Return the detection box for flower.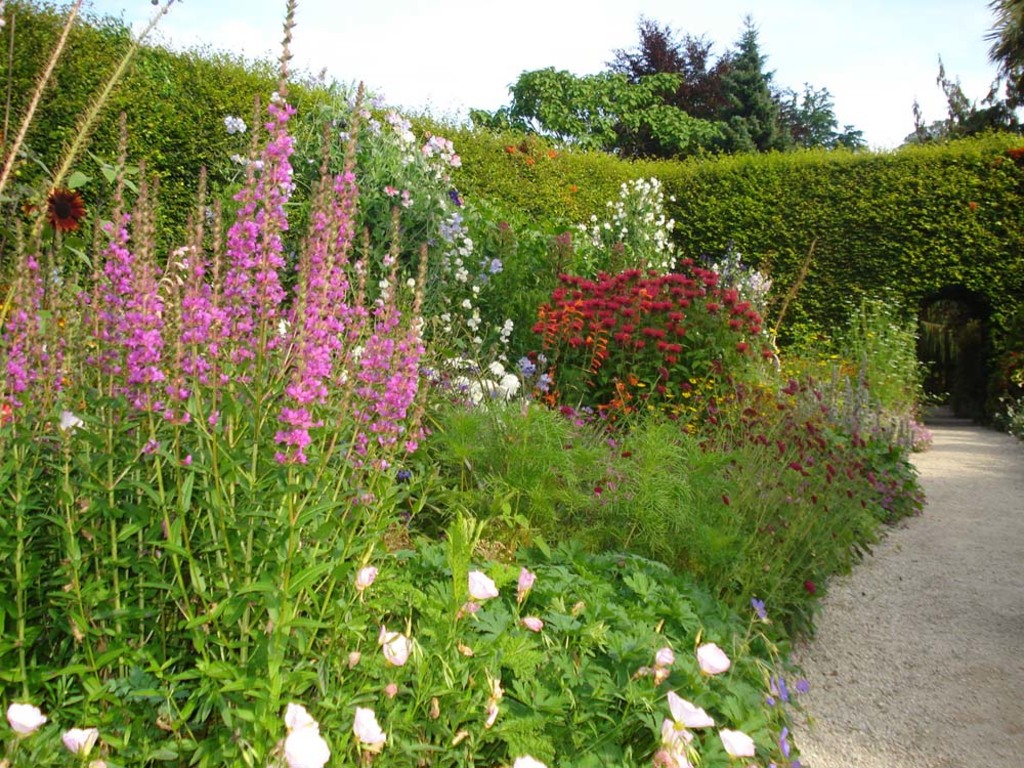
BBox(286, 729, 335, 767).
